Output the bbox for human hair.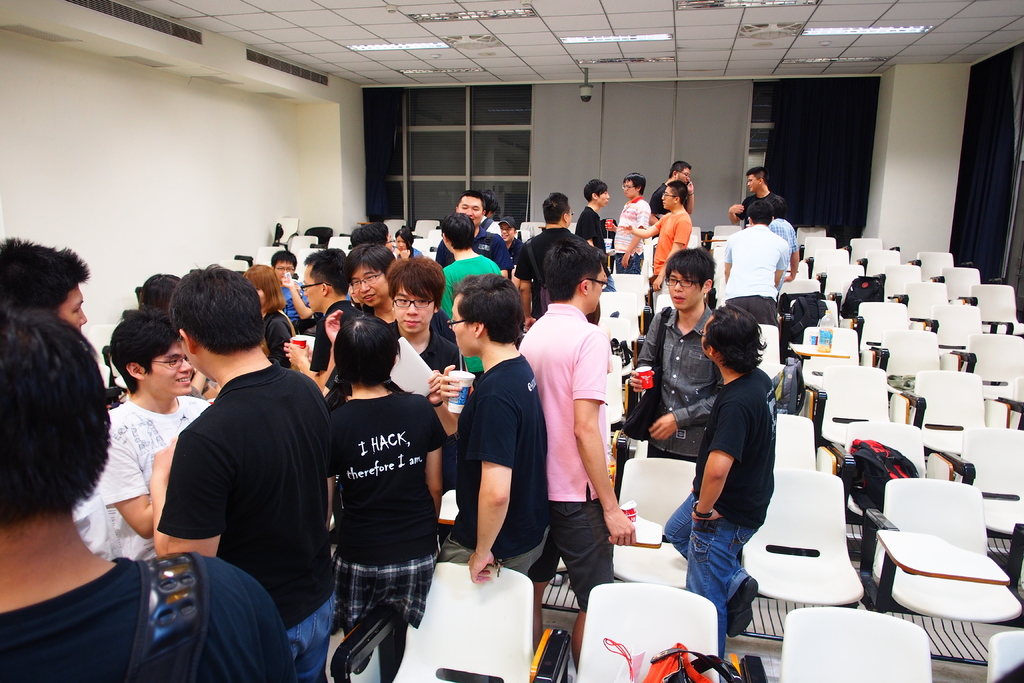
[left=541, top=191, right=568, bottom=224].
